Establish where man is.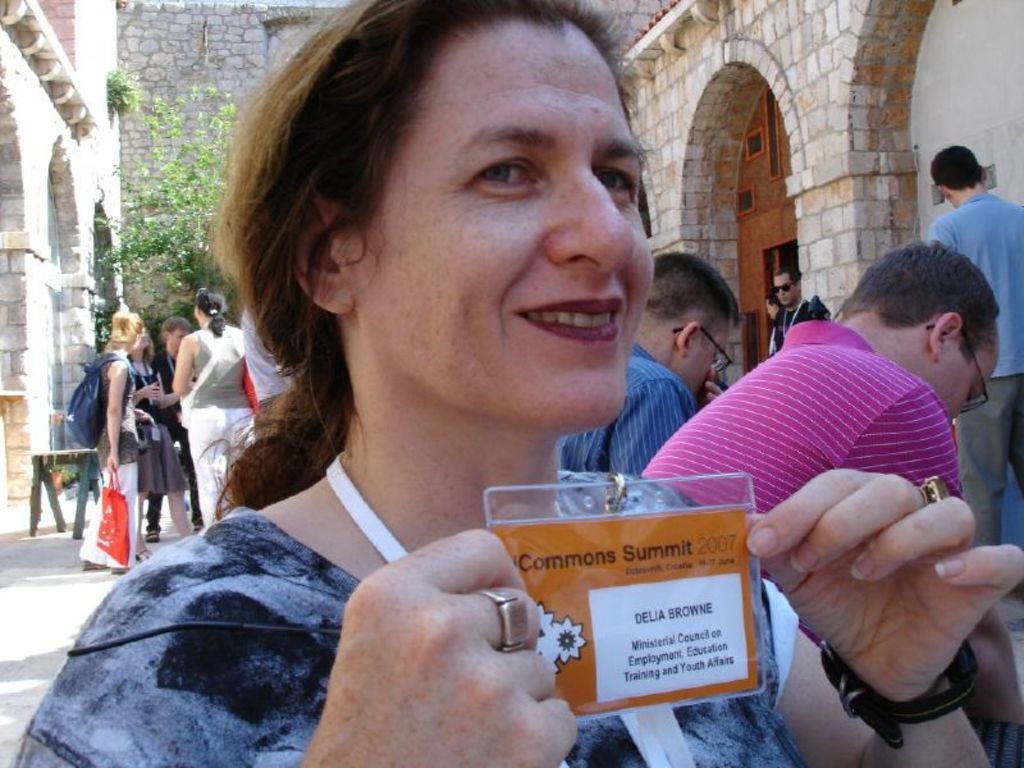
Established at Rect(771, 269, 806, 348).
